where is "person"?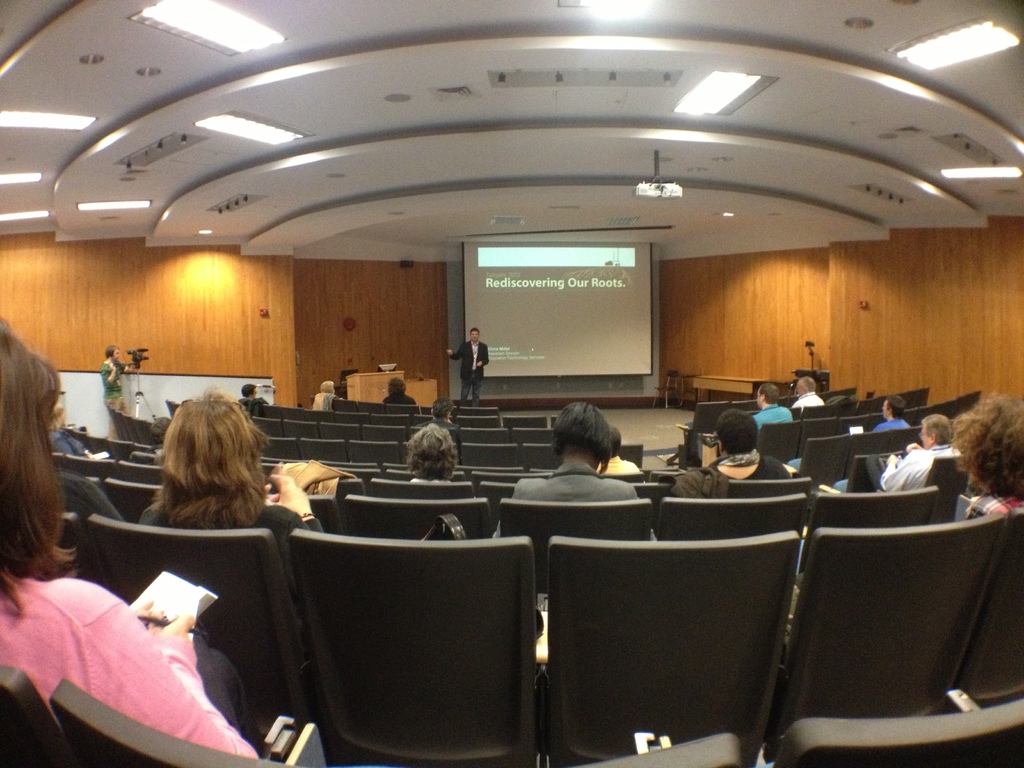
<box>753,379,794,431</box>.
